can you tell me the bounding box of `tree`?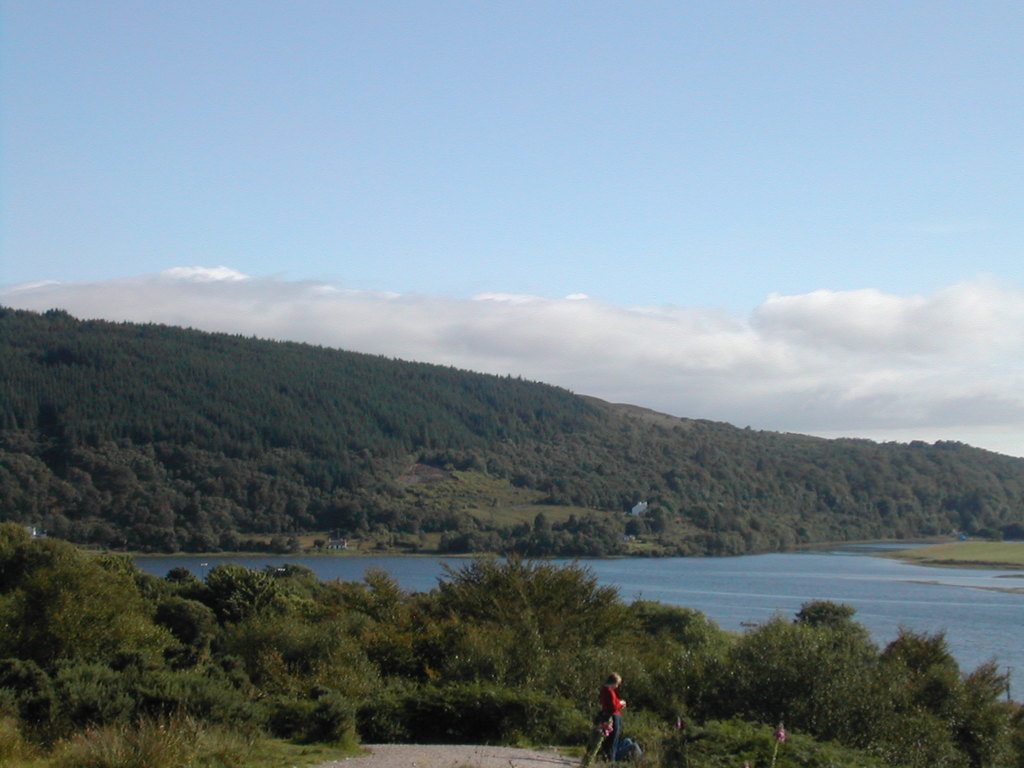
(716, 600, 870, 767).
